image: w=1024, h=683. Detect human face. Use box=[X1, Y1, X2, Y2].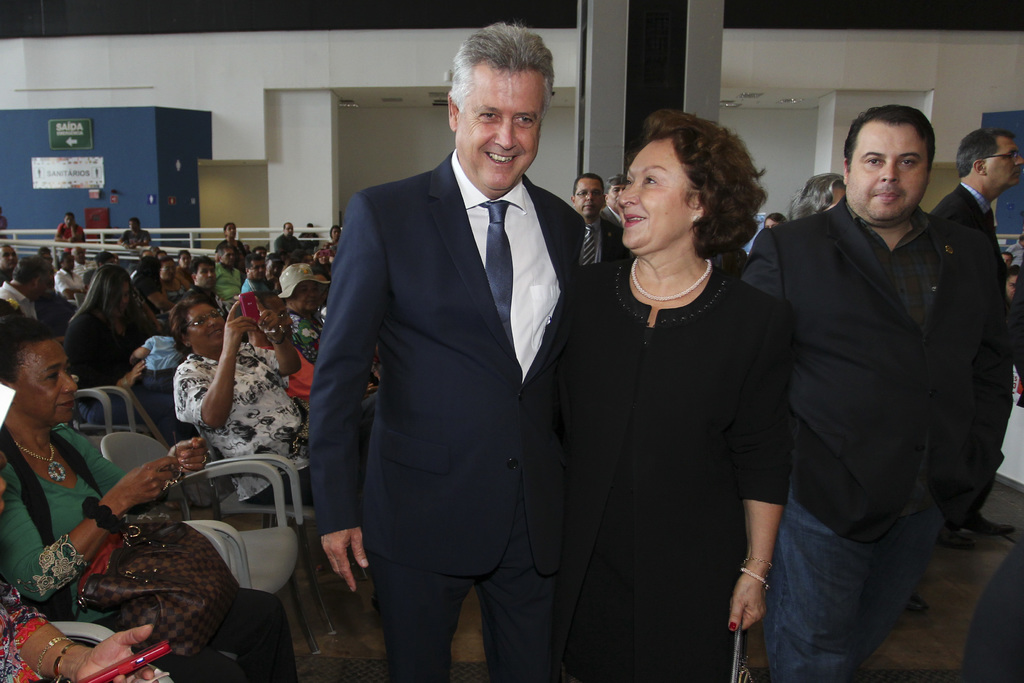
box=[618, 136, 699, 253].
